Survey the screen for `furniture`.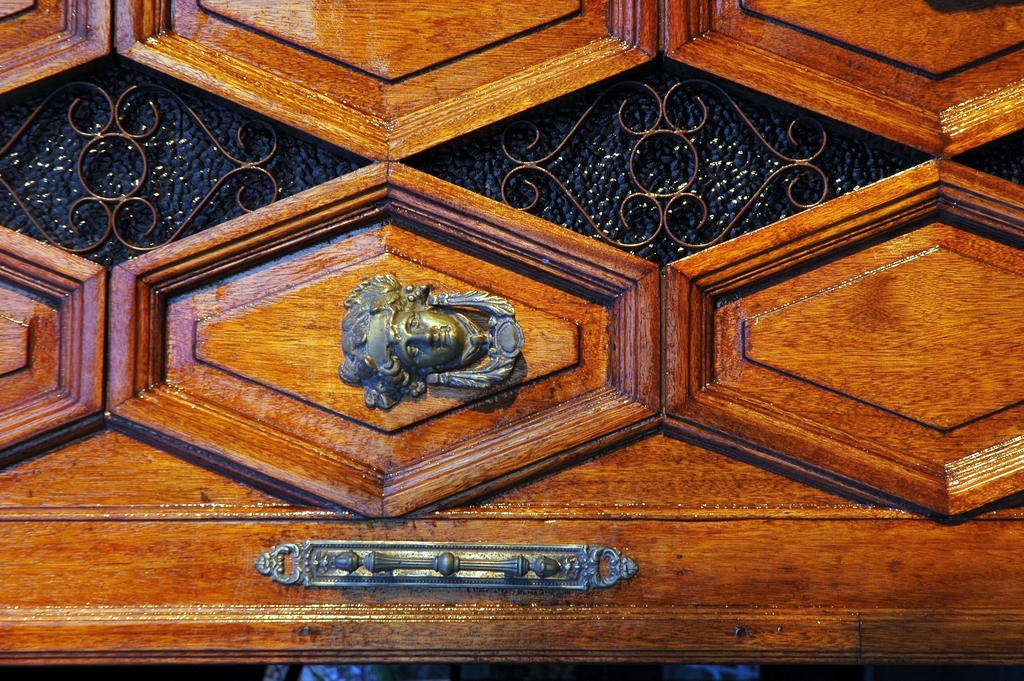
Survey found: region(0, 0, 1023, 680).
